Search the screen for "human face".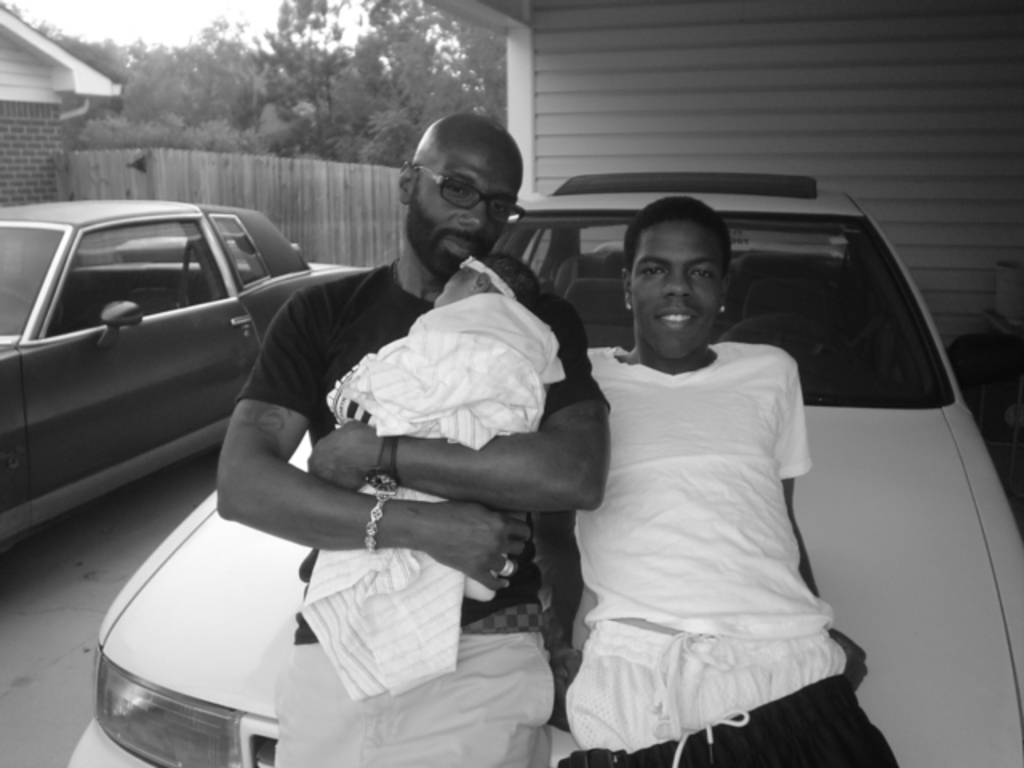
Found at l=630, t=214, r=726, b=357.
